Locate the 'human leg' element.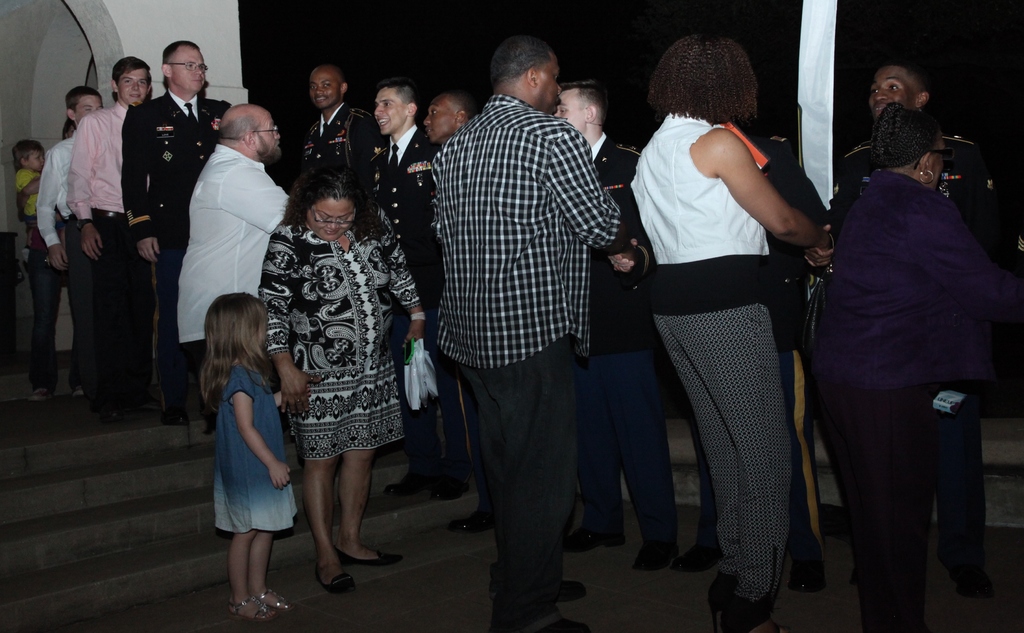
Element bbox: [842, 392, 918, 632].
